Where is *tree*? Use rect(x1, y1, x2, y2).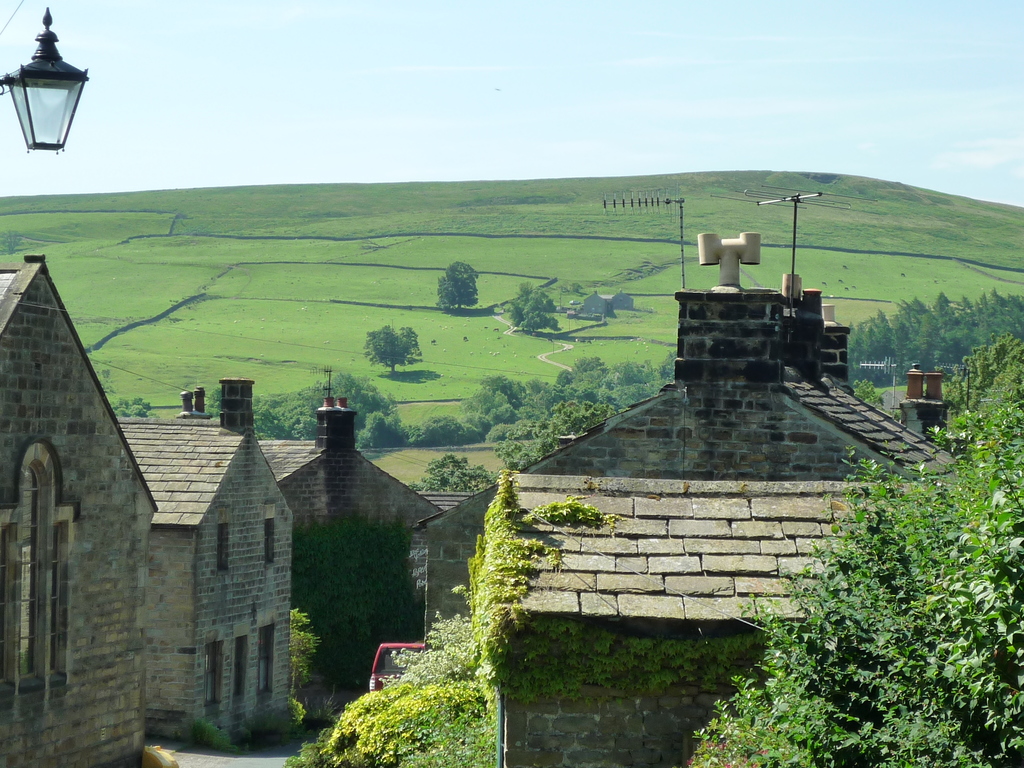
rect(435, 255, 483, 312).
